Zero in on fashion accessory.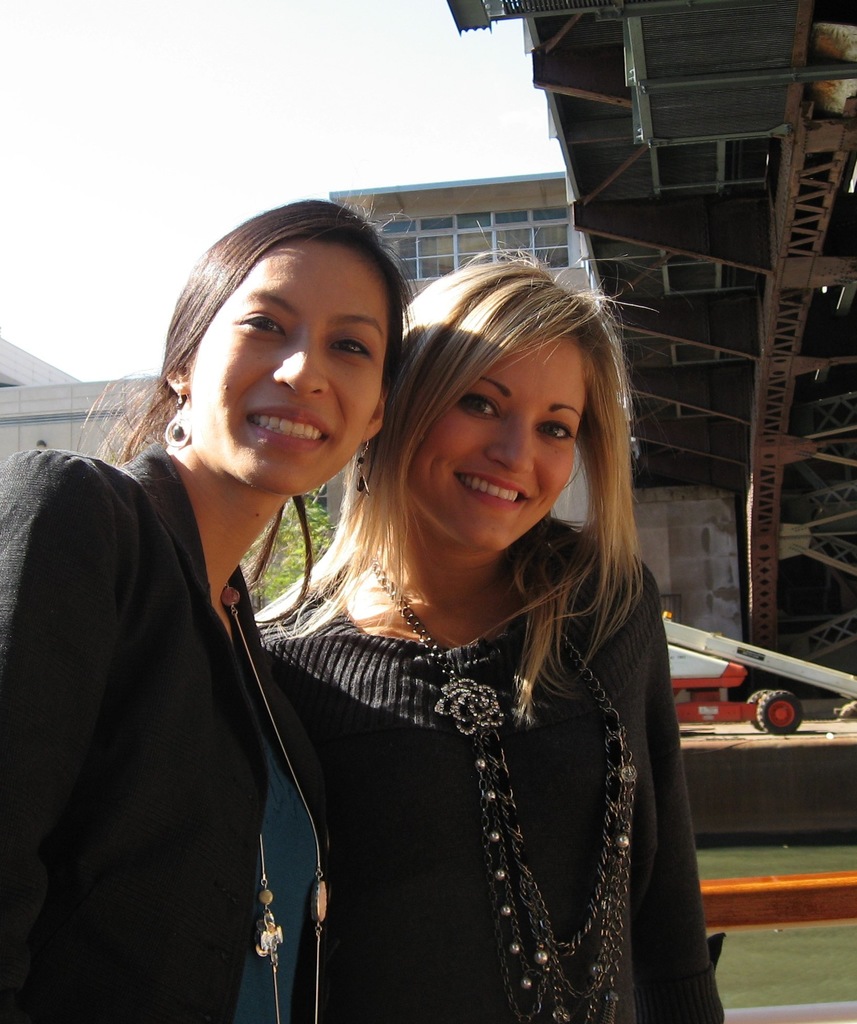
Zeroed in: 160/391/193/447.
